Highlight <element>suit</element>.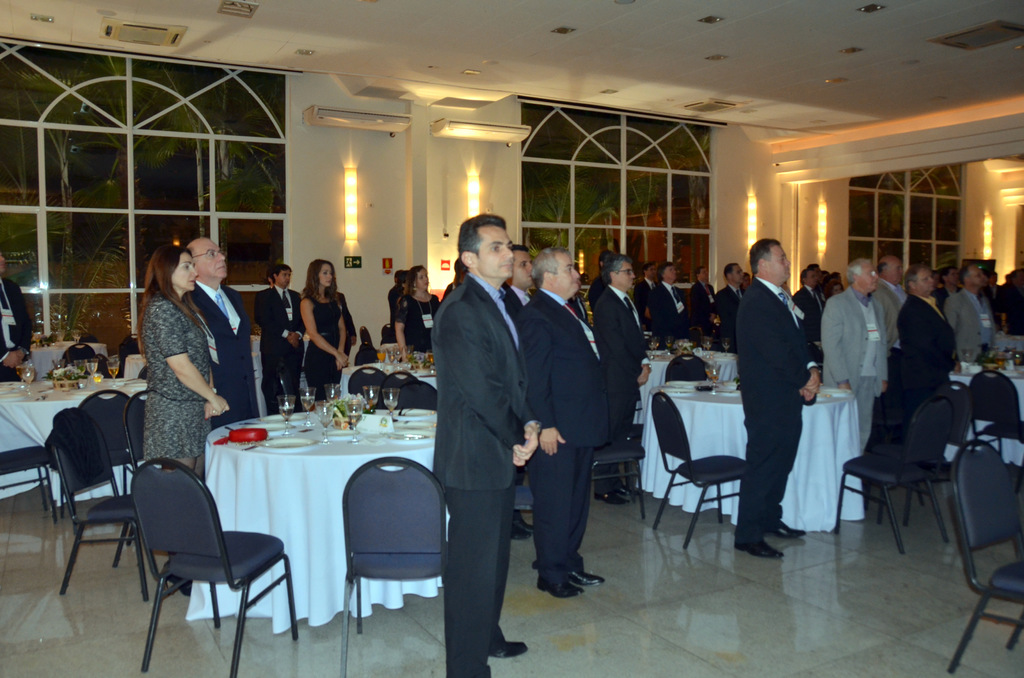
Highlighted region: select_region(184, 284, 262, 428).
